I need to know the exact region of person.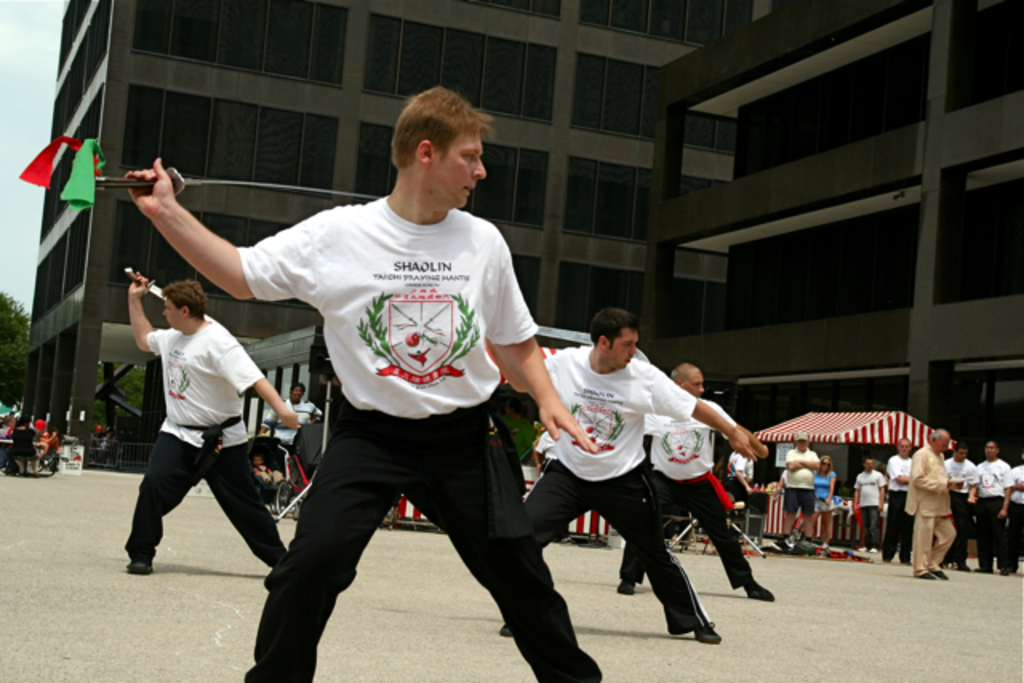
Region: 430, 360, 771, 605.
